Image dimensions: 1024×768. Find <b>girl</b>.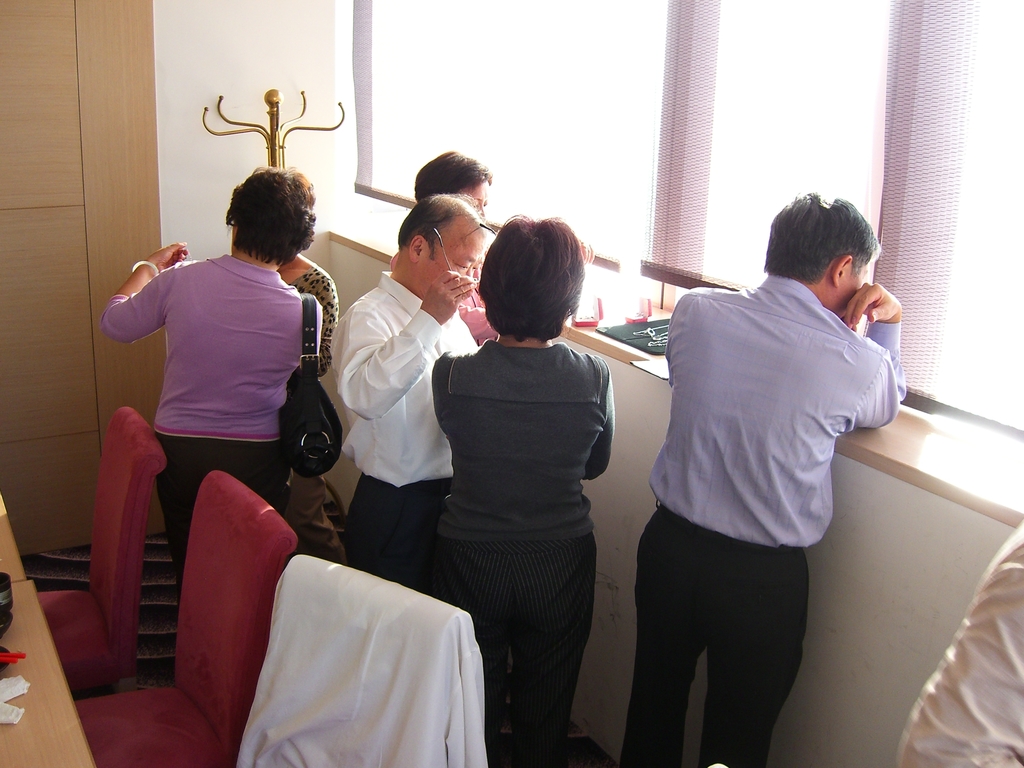
crop(431, 211, 616, 767).
